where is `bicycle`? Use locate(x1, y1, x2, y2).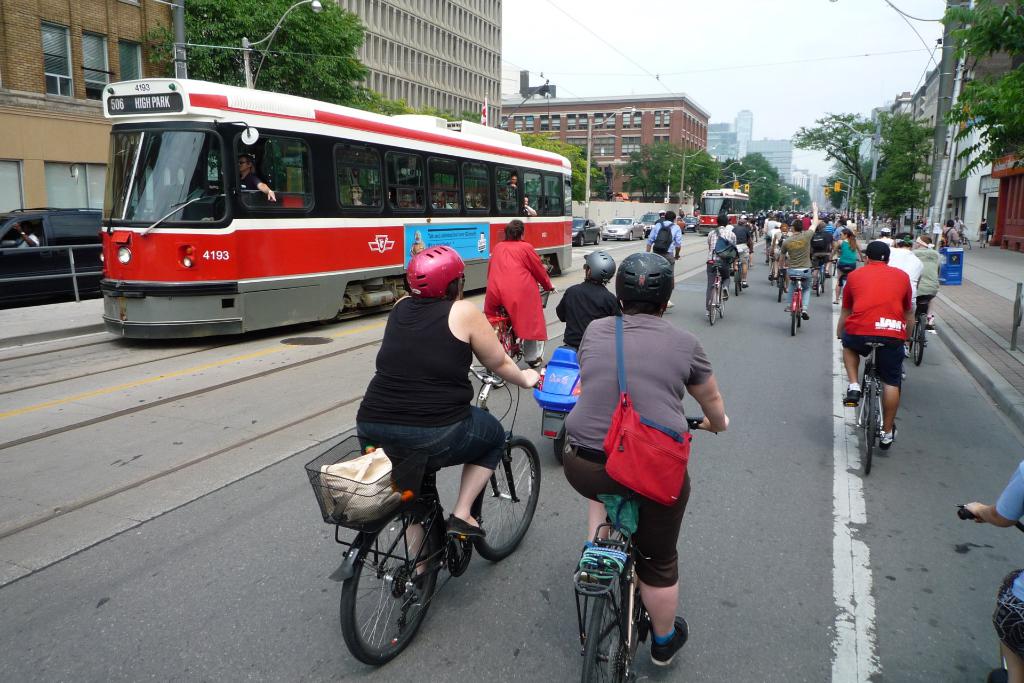
locate(568, 413, 721, 682).
